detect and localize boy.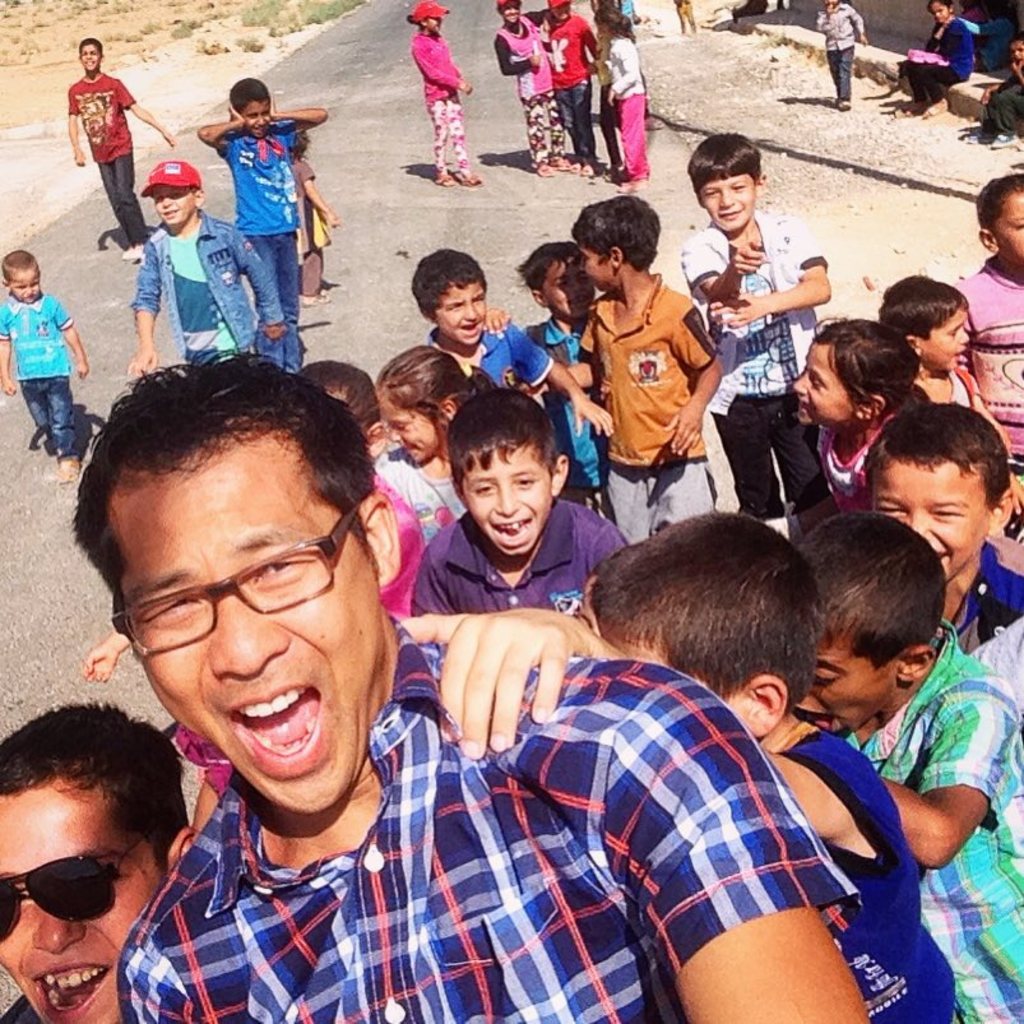
Localized at select_region(955, 173, 1023, 534).
